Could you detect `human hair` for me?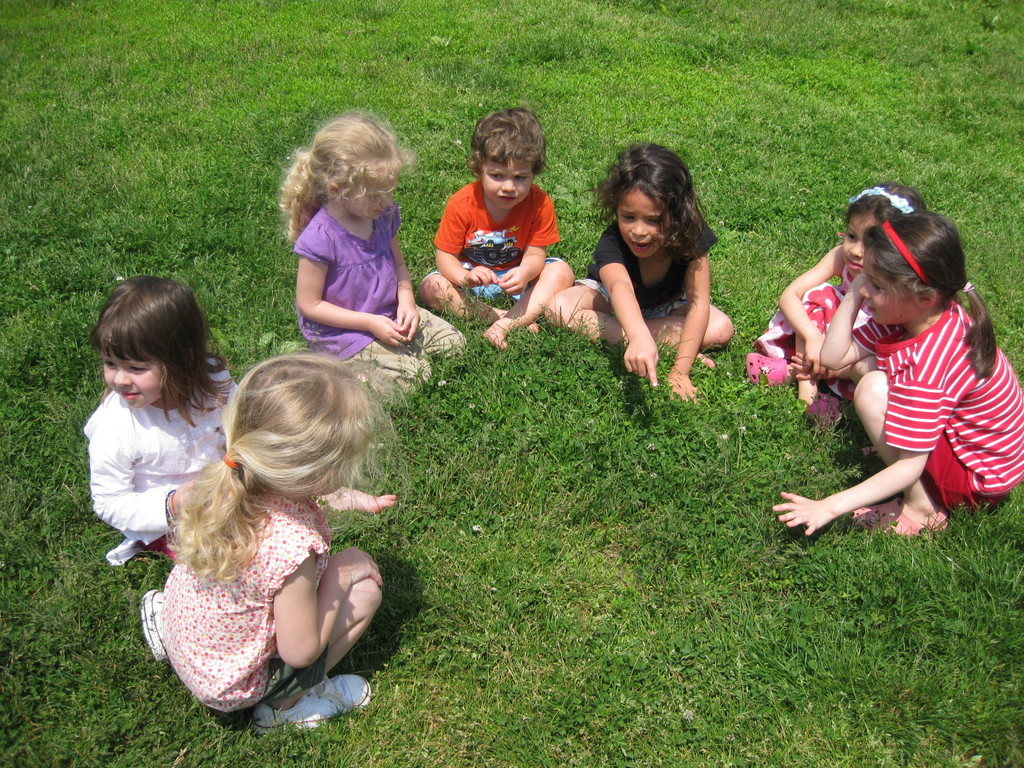
Detection result: x1=595 y1=140 x2=708 y2=258.
